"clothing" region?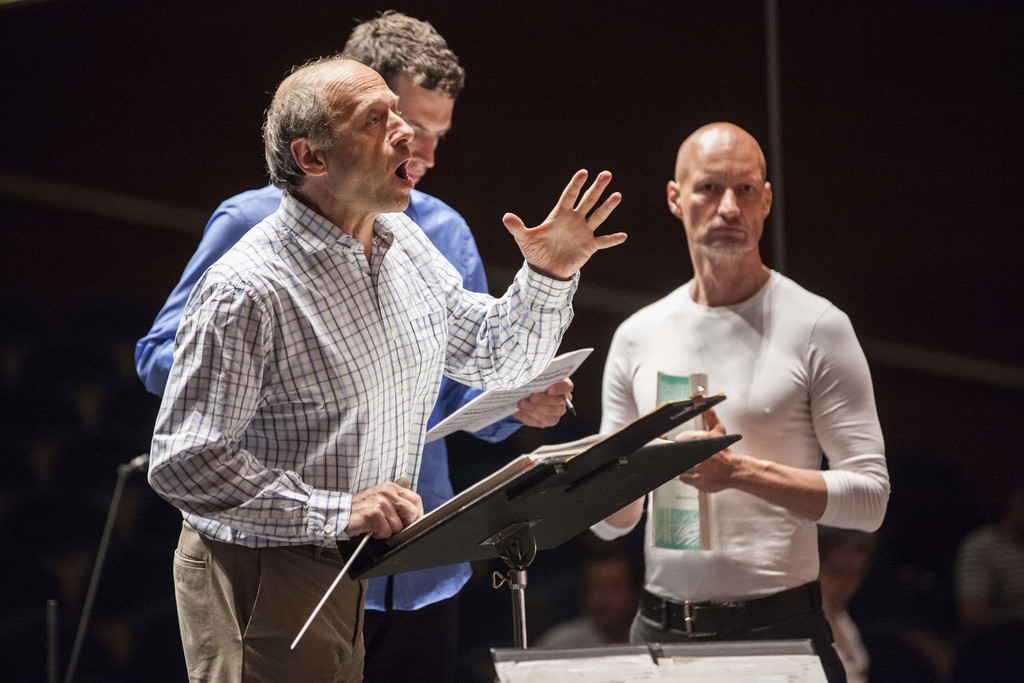
BBox(132, 172, 525, 682)
